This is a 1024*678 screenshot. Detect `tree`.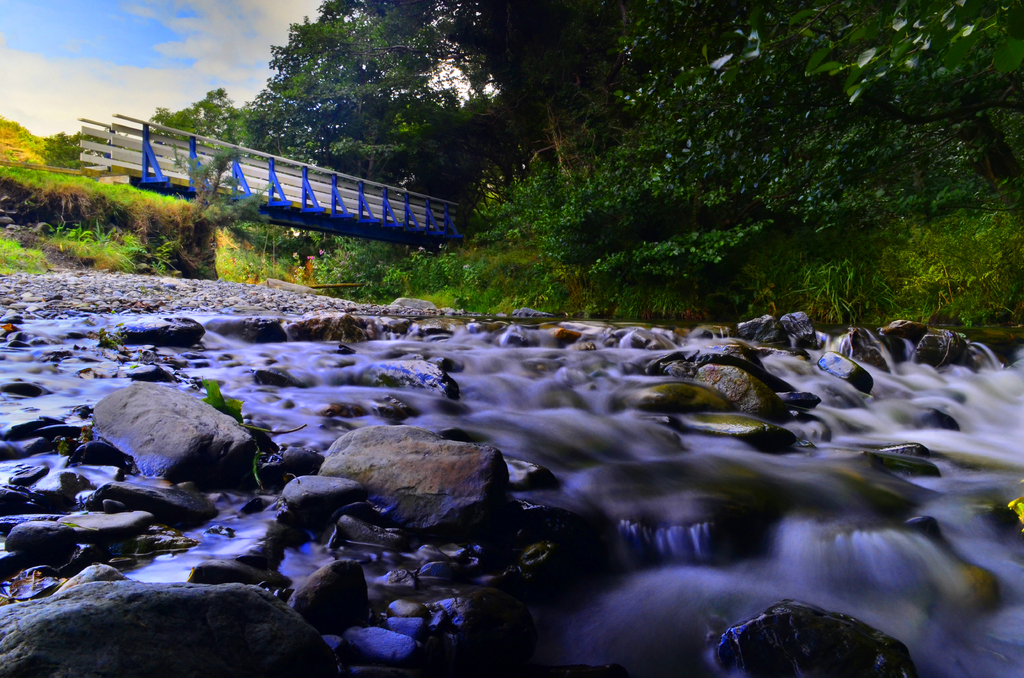
459, 4, 1022, 346.
